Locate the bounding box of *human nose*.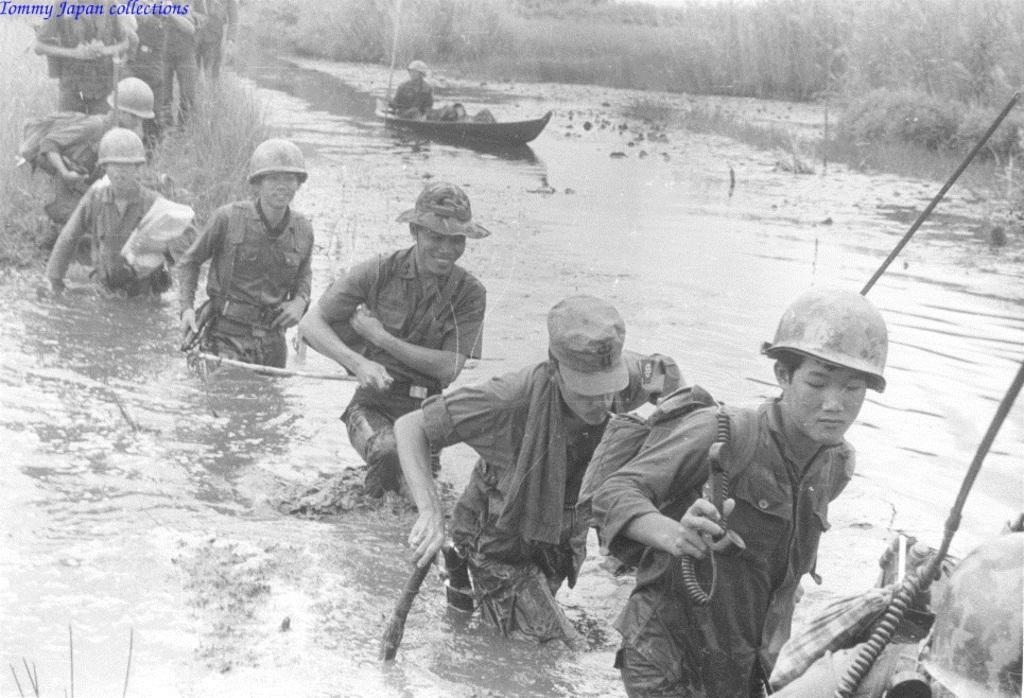
Bounding box: (112, 159, 125, 170).
